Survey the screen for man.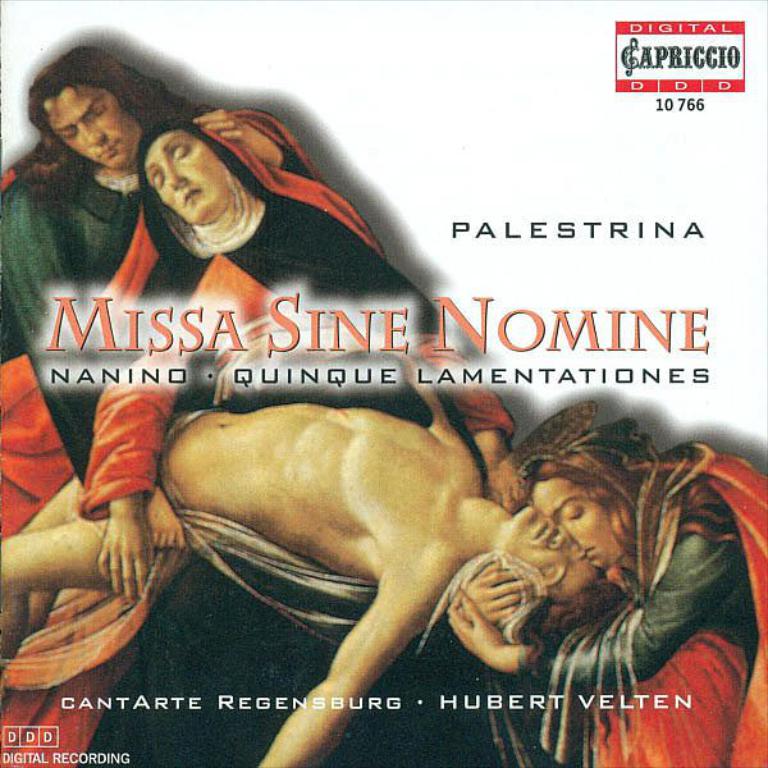
Survey found: 0, 342, 614, 767.
